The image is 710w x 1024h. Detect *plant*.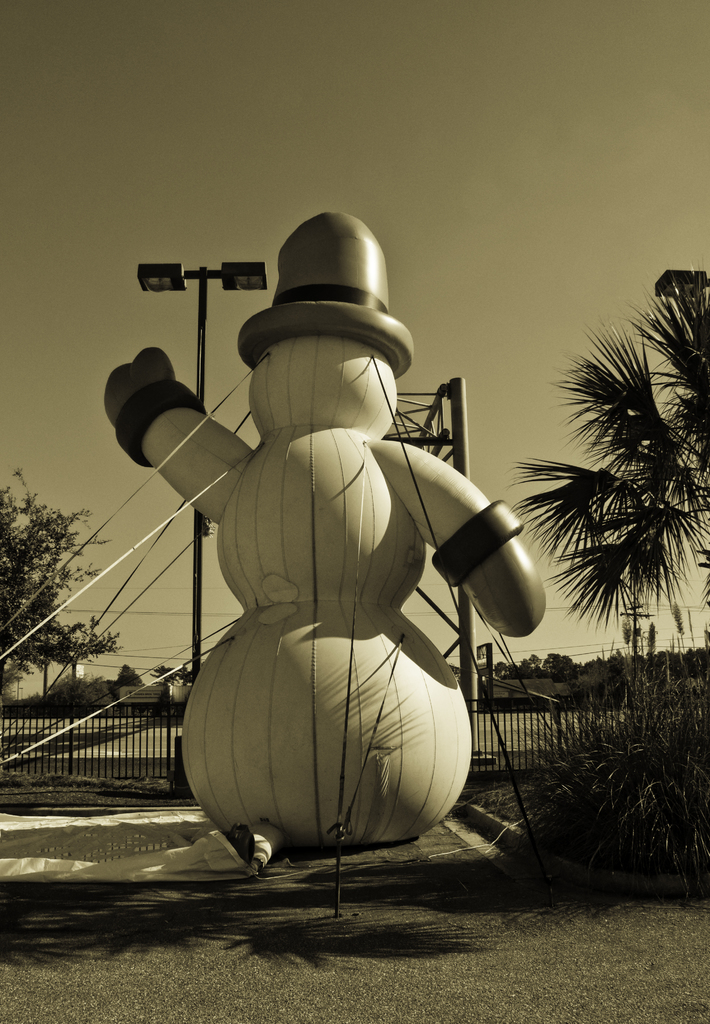
Detection: [3,462,120,717].
